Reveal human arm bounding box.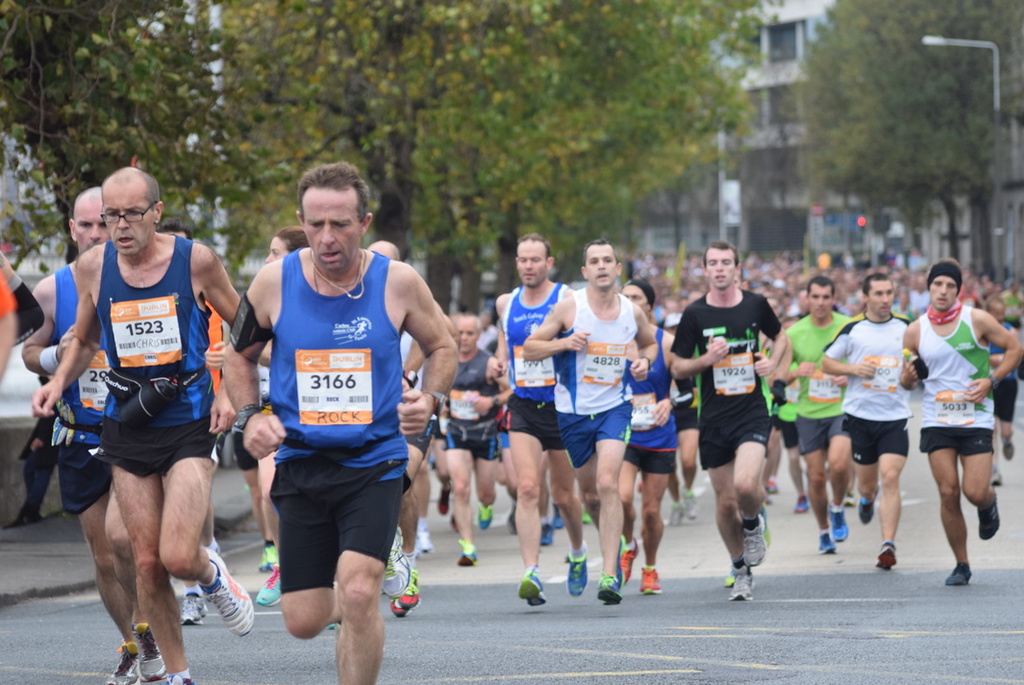
Revealed: select_region(198, 348, 230, 370).
